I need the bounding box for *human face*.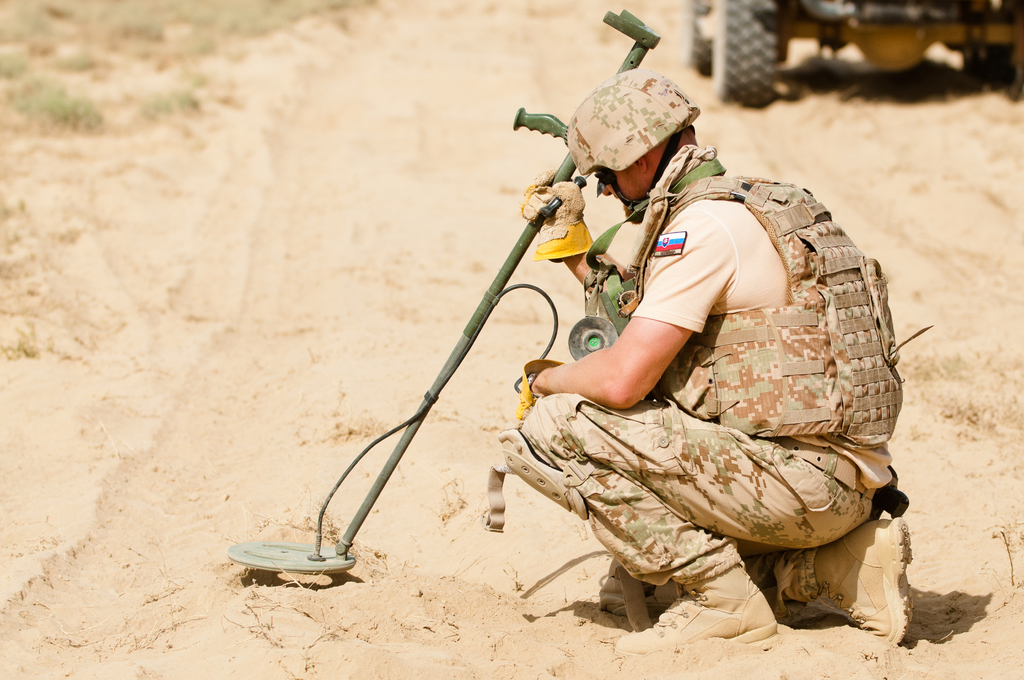
Here it is: 593 168 636 225.
